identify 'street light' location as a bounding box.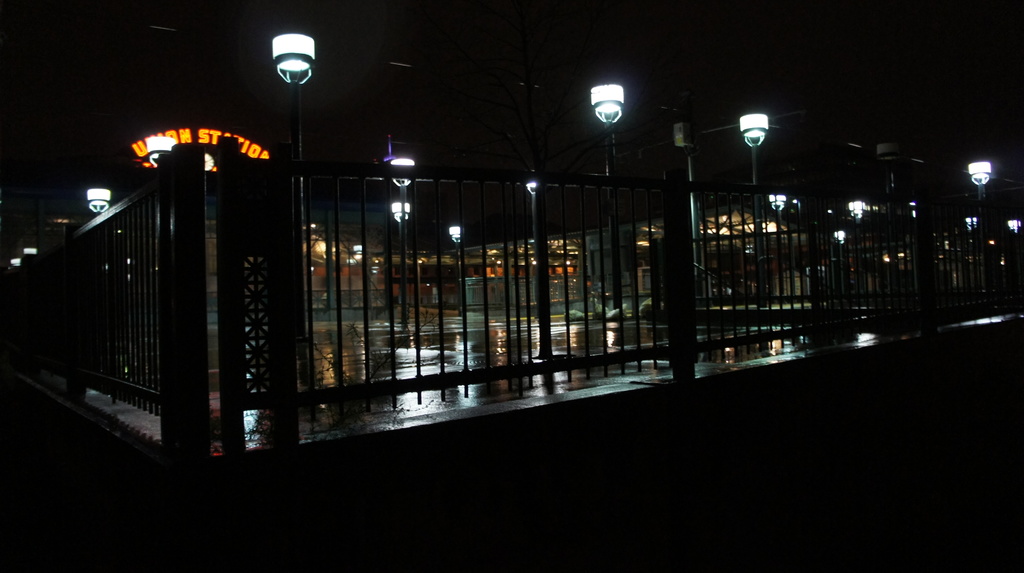
(449,222,468,318).
